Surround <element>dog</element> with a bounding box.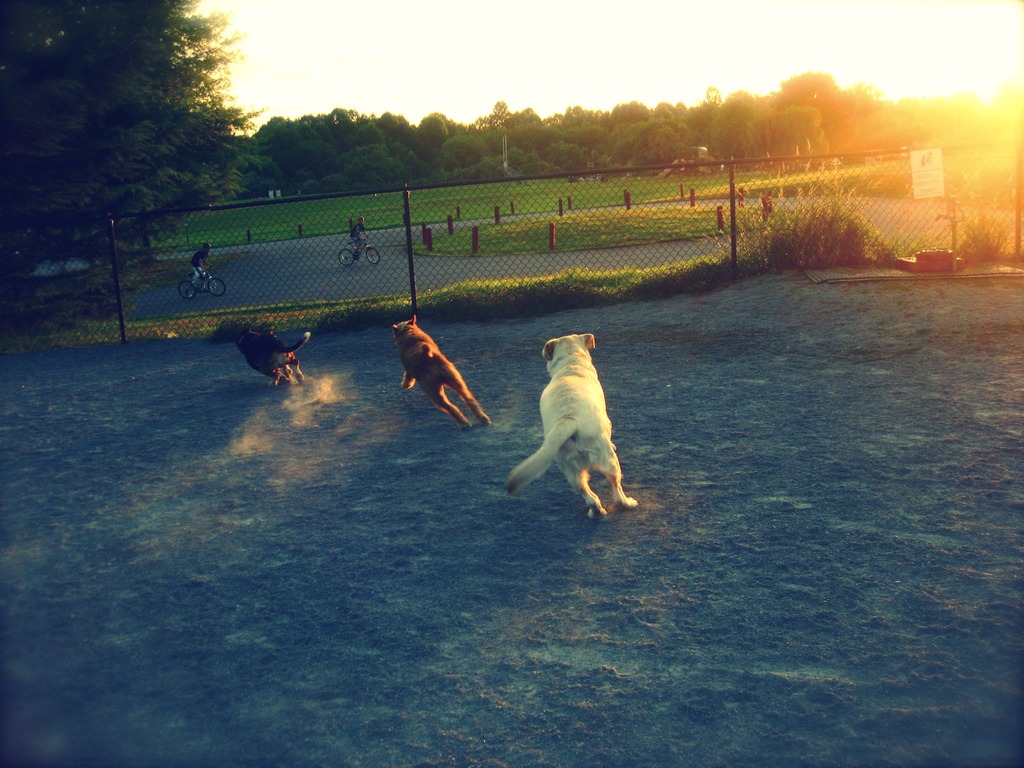
(196, 320, 309, 383).
